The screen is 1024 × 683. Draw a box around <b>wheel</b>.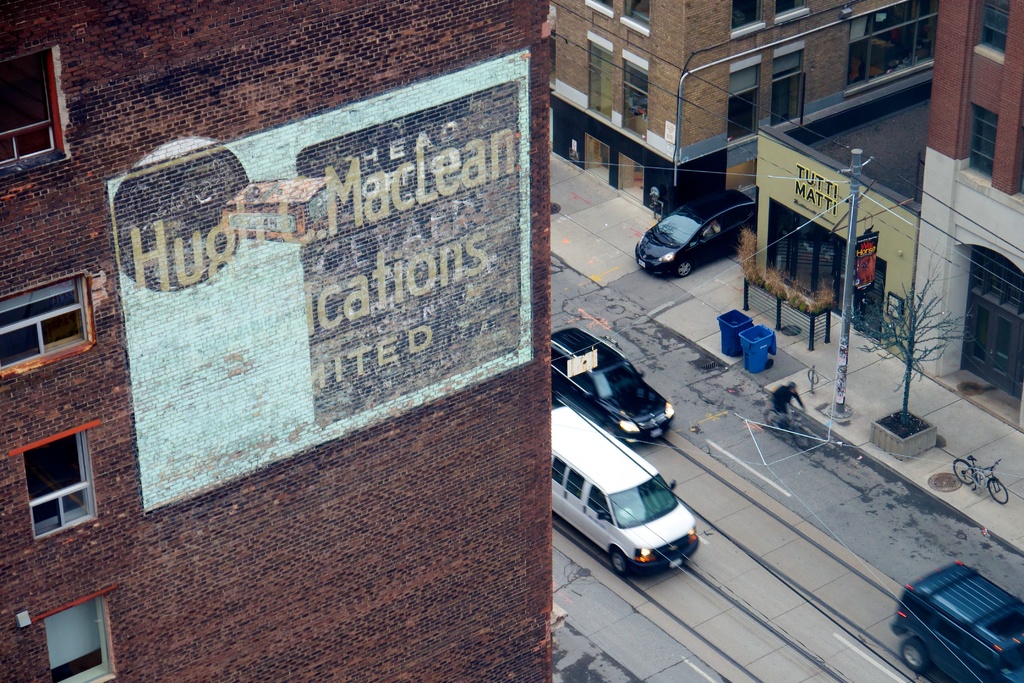
BBox(792, 428, 810, 449).
